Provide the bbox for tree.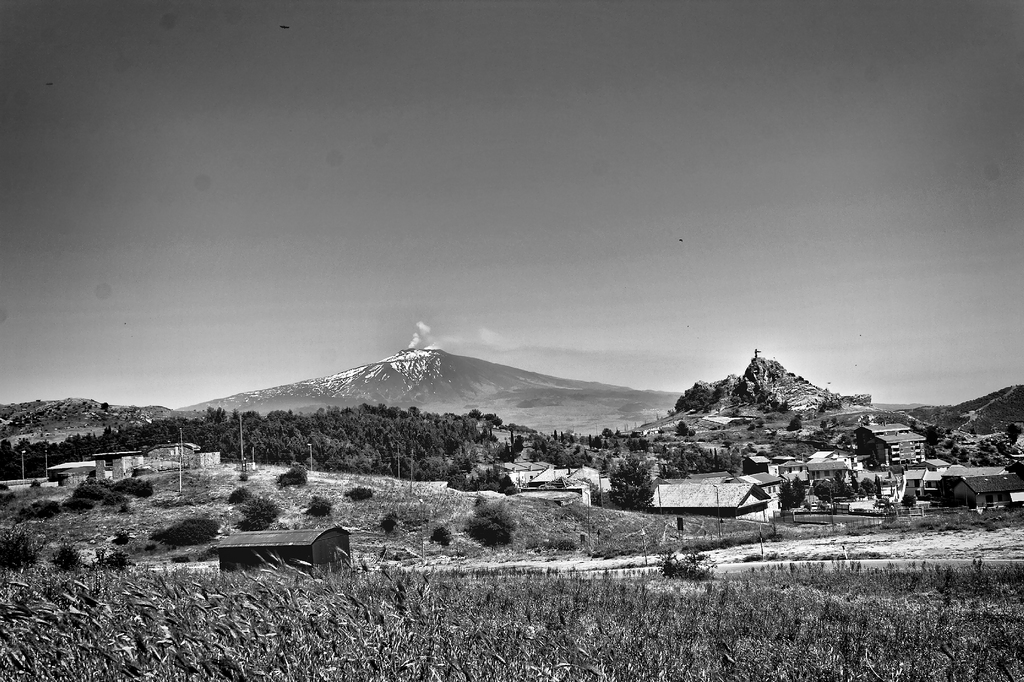
{"left": 815, "top": 477, "right": 835, "bottom": 504}.
